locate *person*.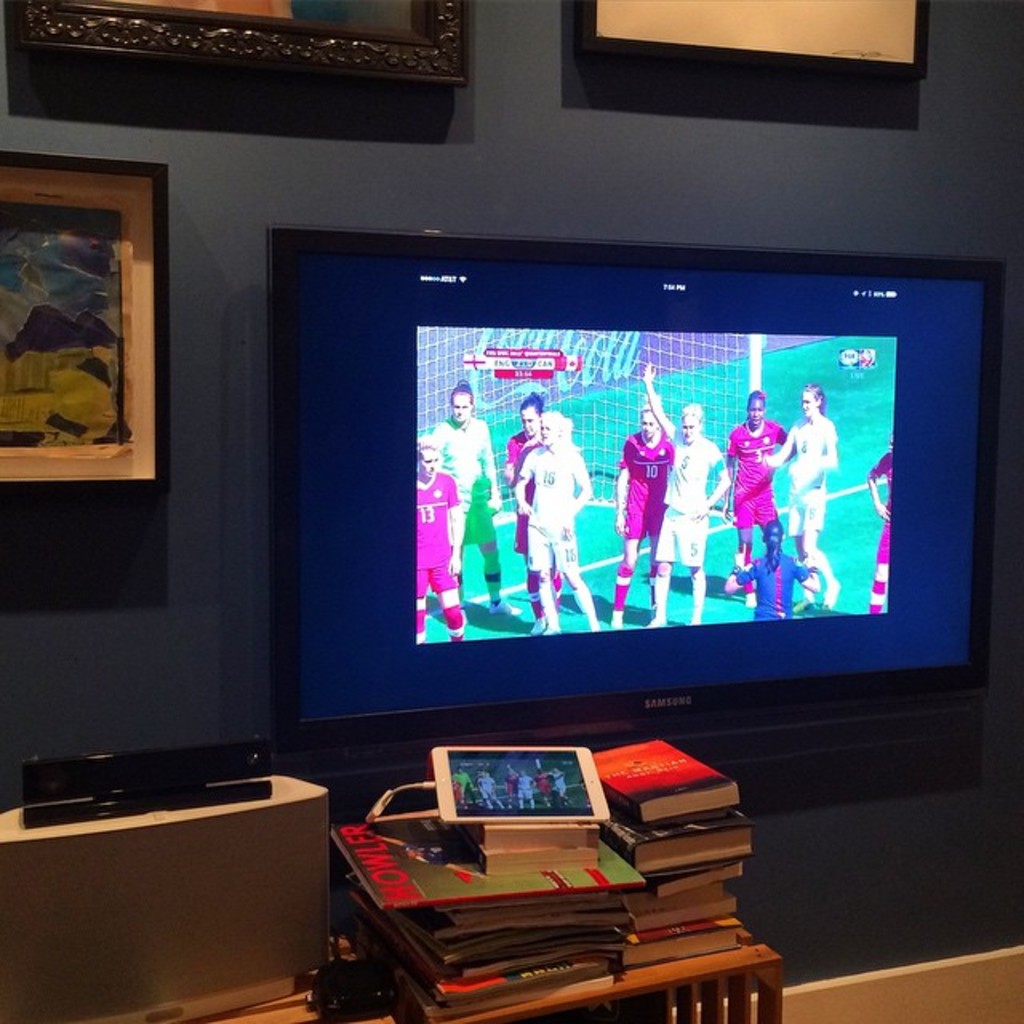
Bounding box: l=549, t=766, r=571, b=808.
